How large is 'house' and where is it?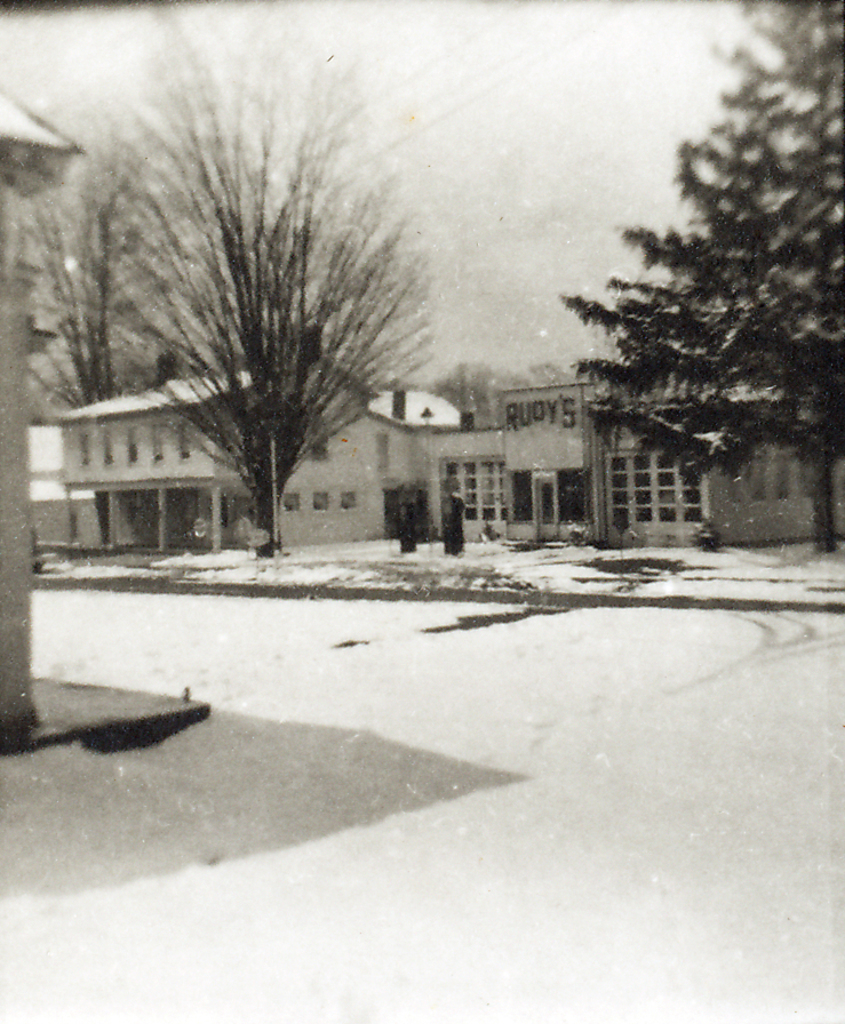
Bounding box: 427 391 723 527.
